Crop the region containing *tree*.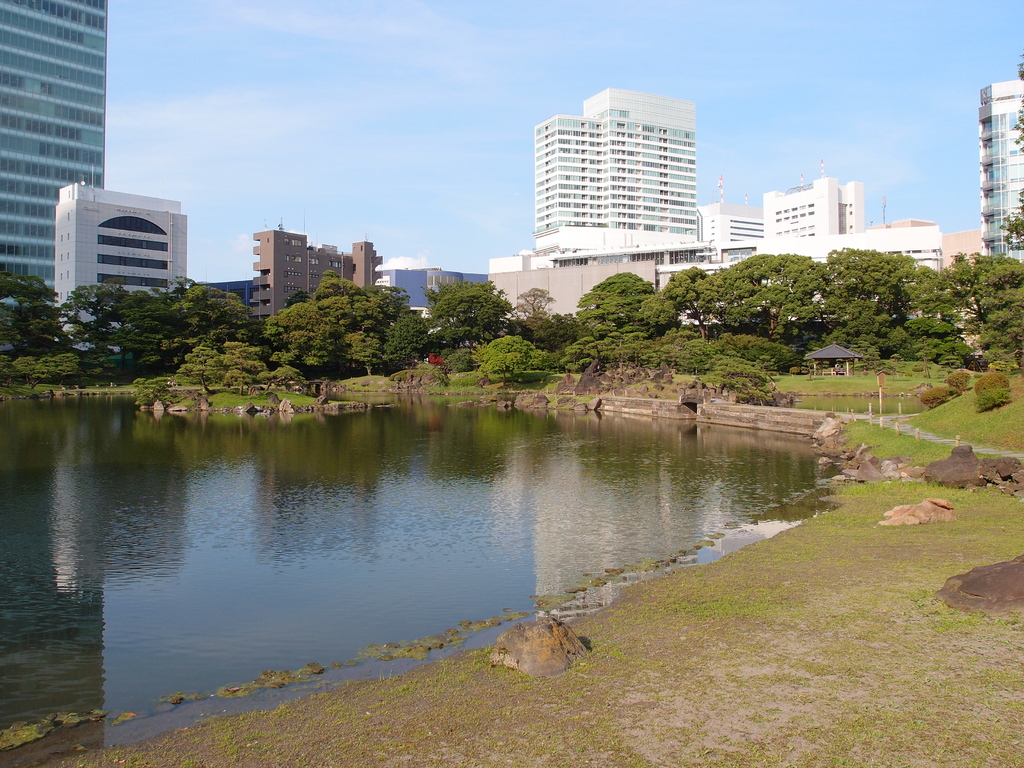
Crop region: box(1001, 56, 1023, 246).
